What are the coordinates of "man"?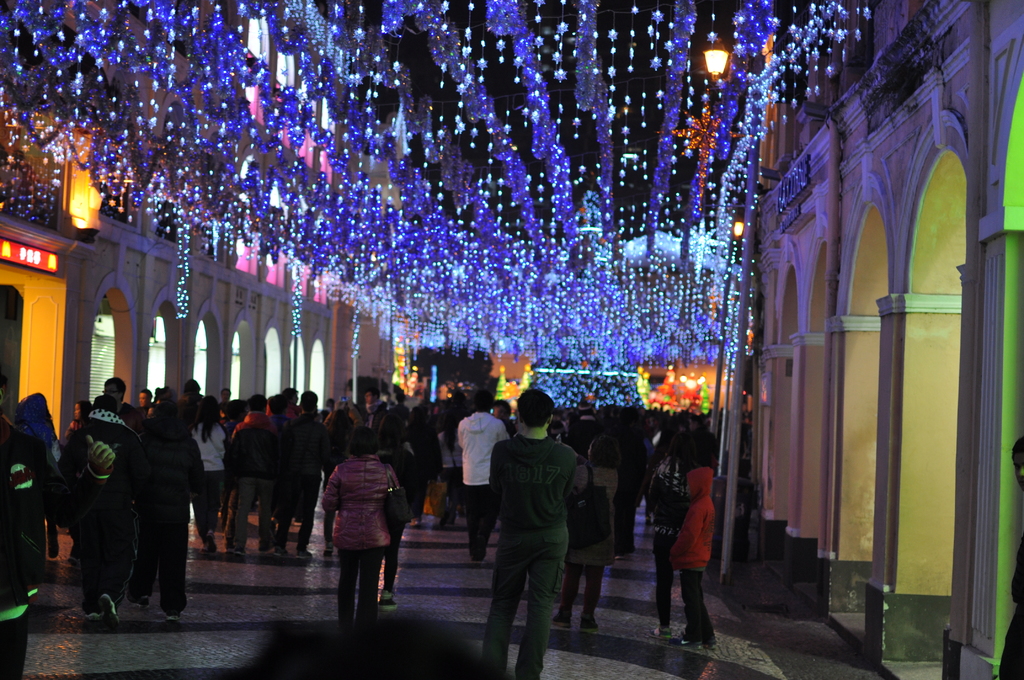
l=457, t=391, r=511, b=559.
